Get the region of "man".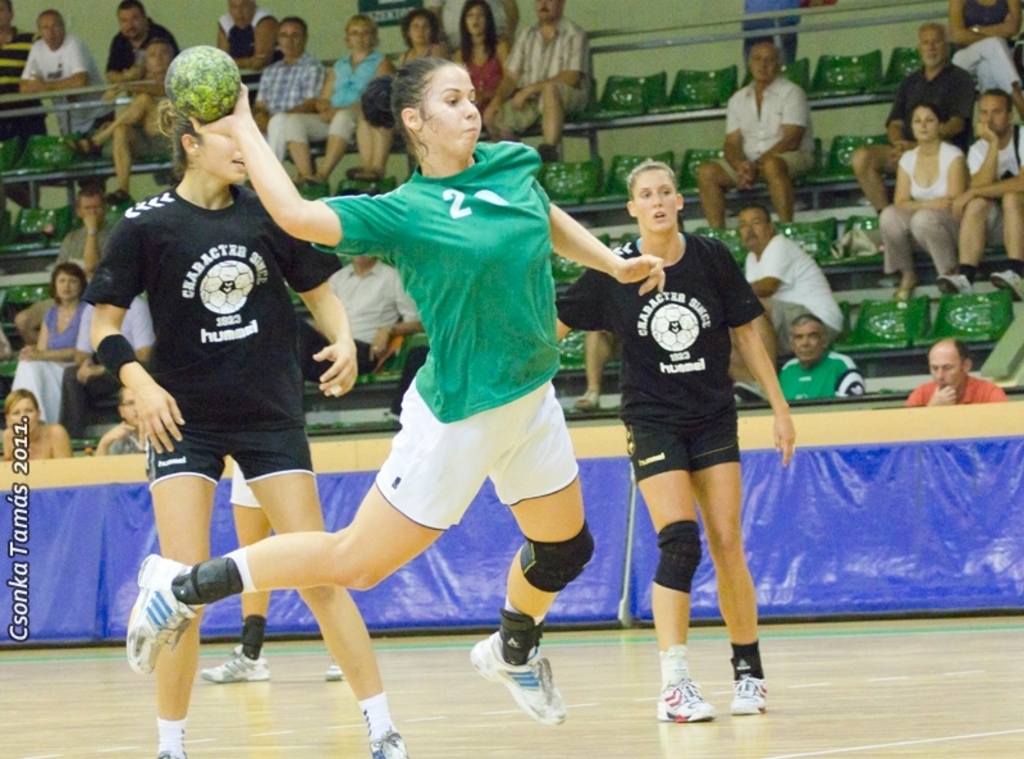
731/201/855/406.
